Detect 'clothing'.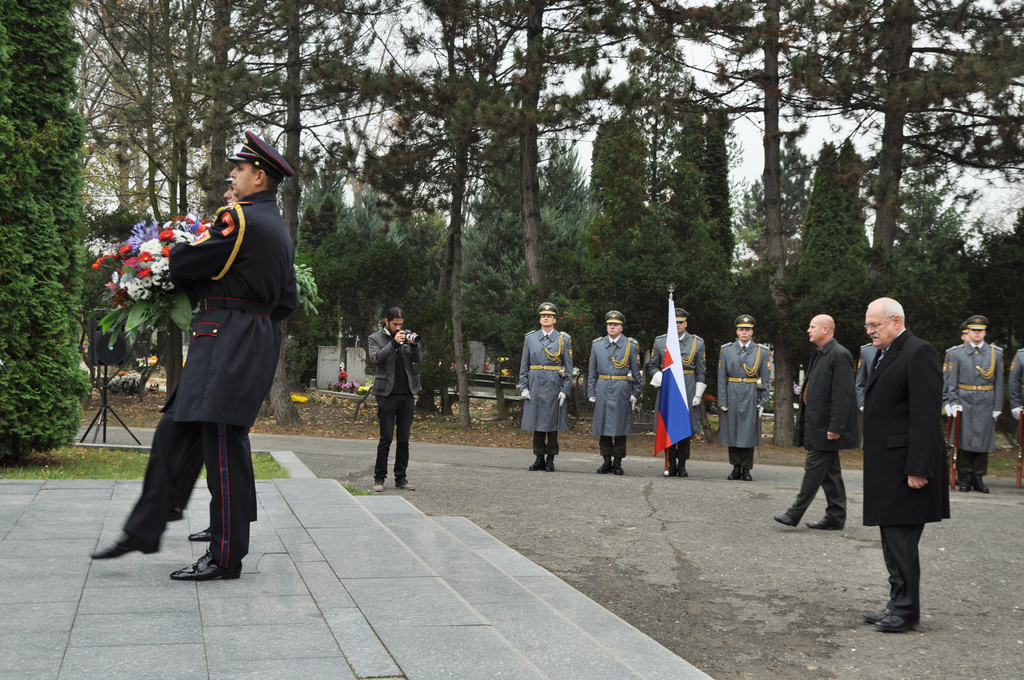
Detected at l=364, t=321, r=422, b=487.
